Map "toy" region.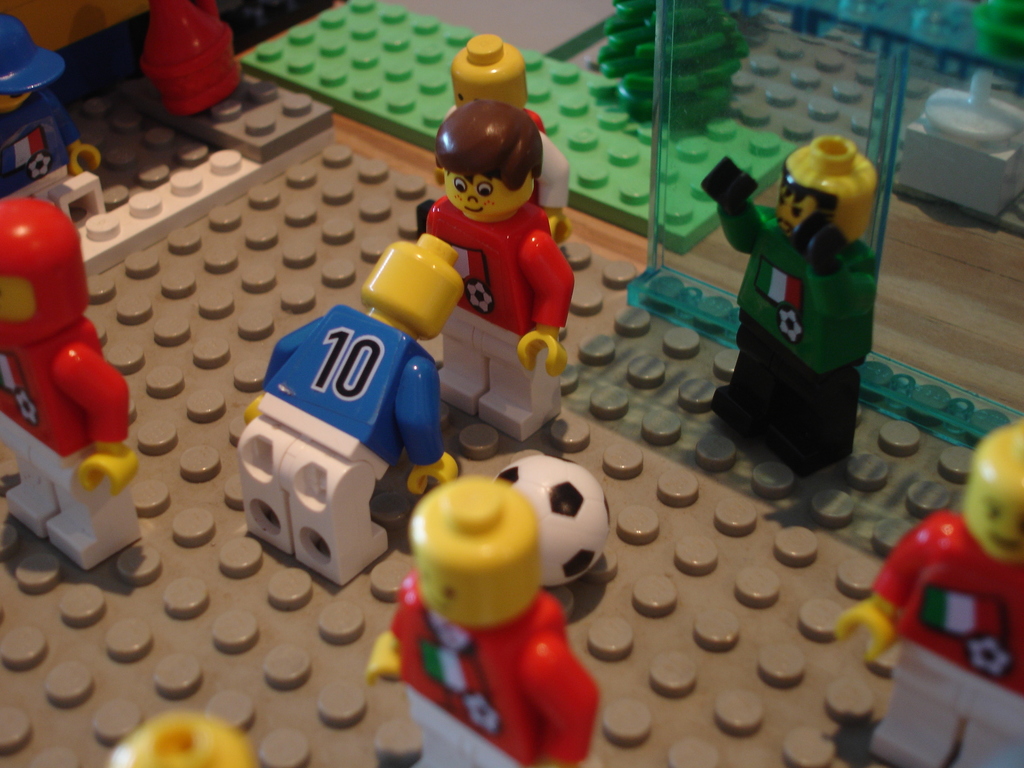
Mapped to (x1=0, y1=12, x2=83, y2=189).
